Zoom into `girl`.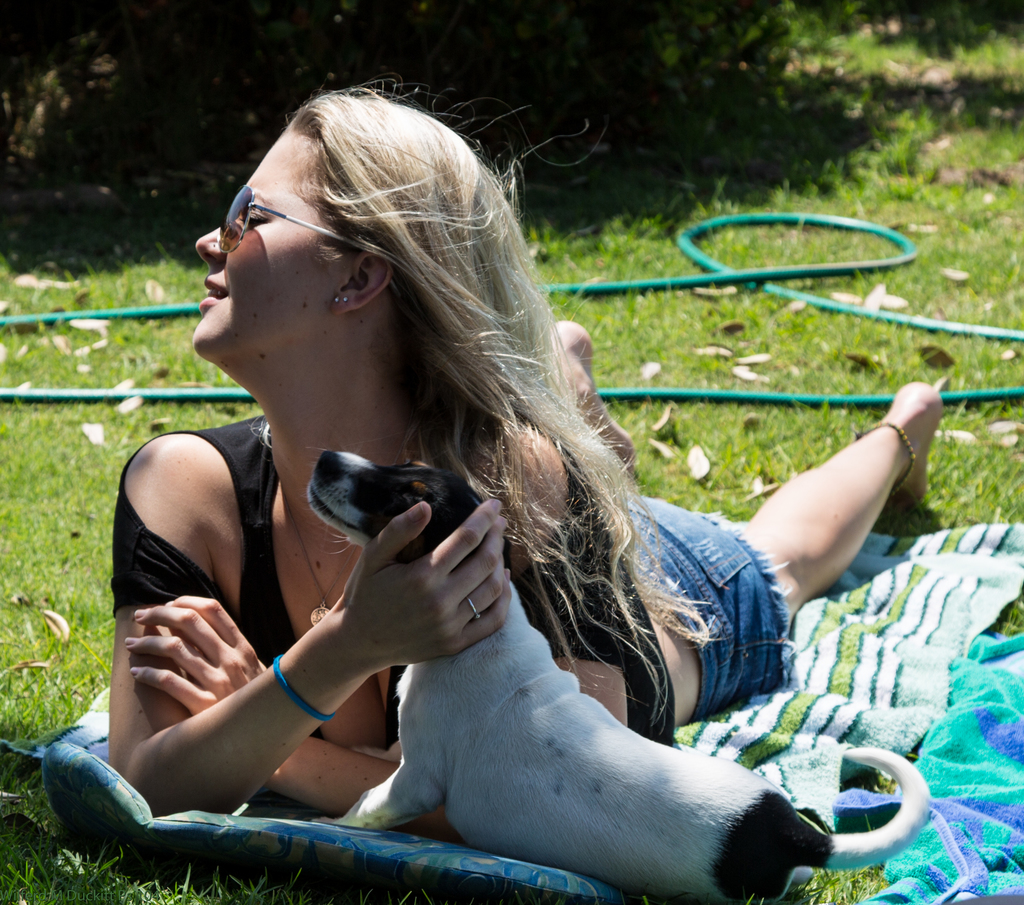
Zoom target: BBox(113, 72, 947, 842).
